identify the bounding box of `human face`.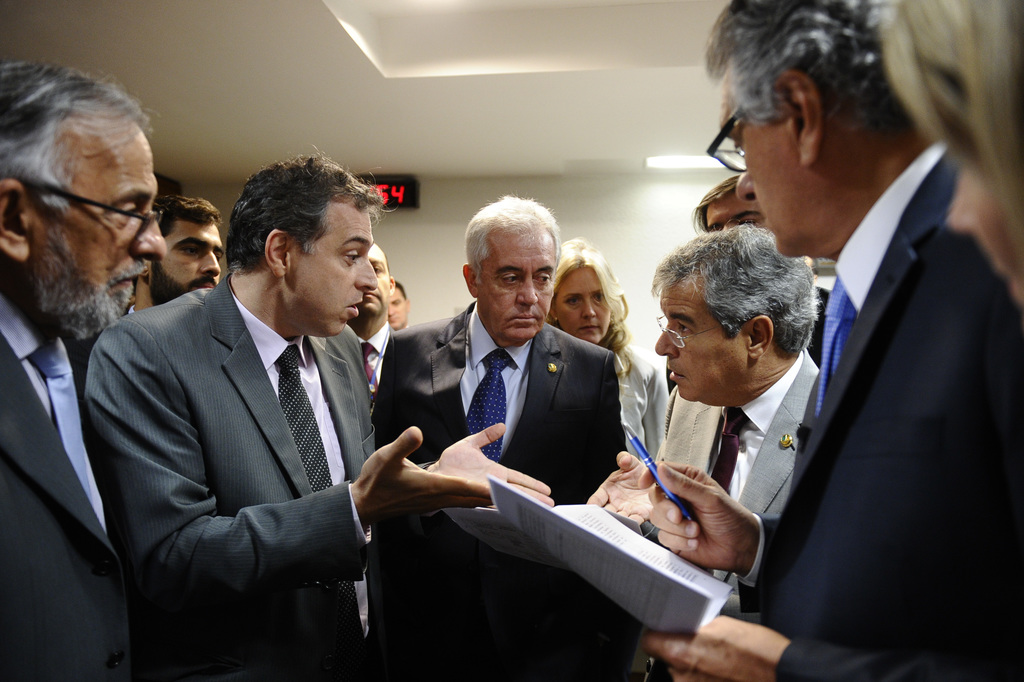
bbox(291, 206, 376, 338).
